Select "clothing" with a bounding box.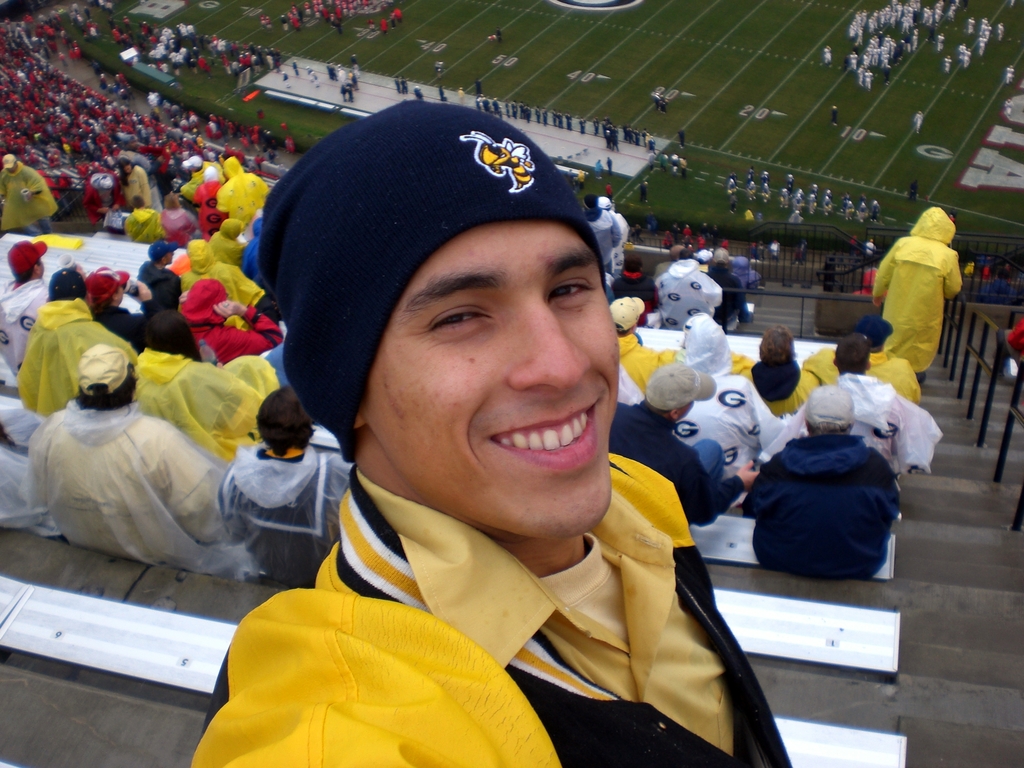
bbox(662, 157, 668, 168).
